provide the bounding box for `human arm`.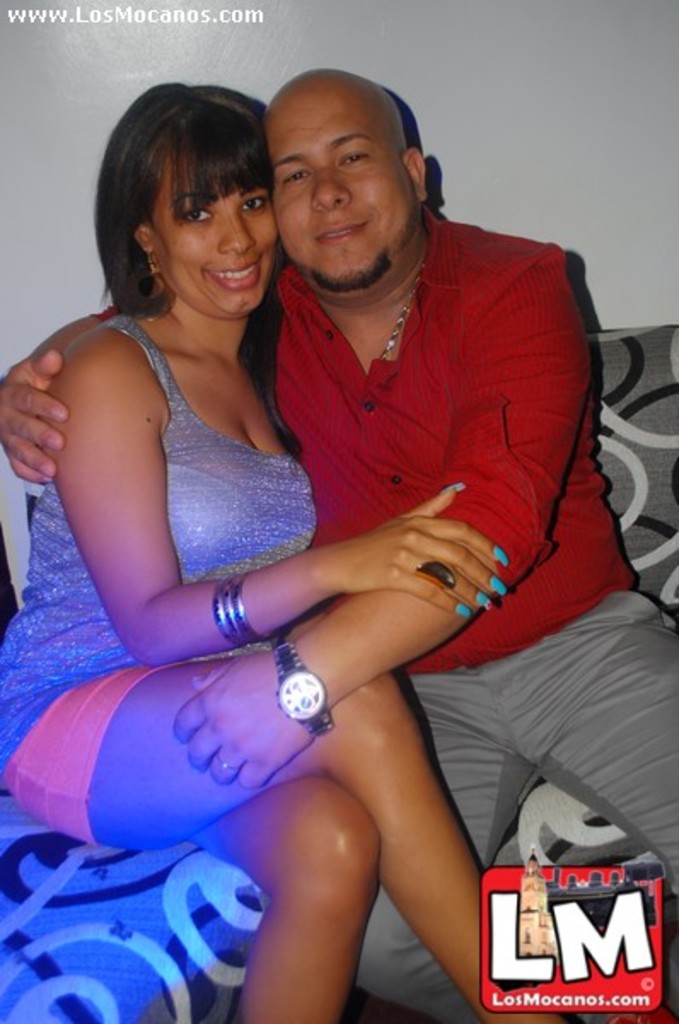
Rect(39, 340, 515, 672).
